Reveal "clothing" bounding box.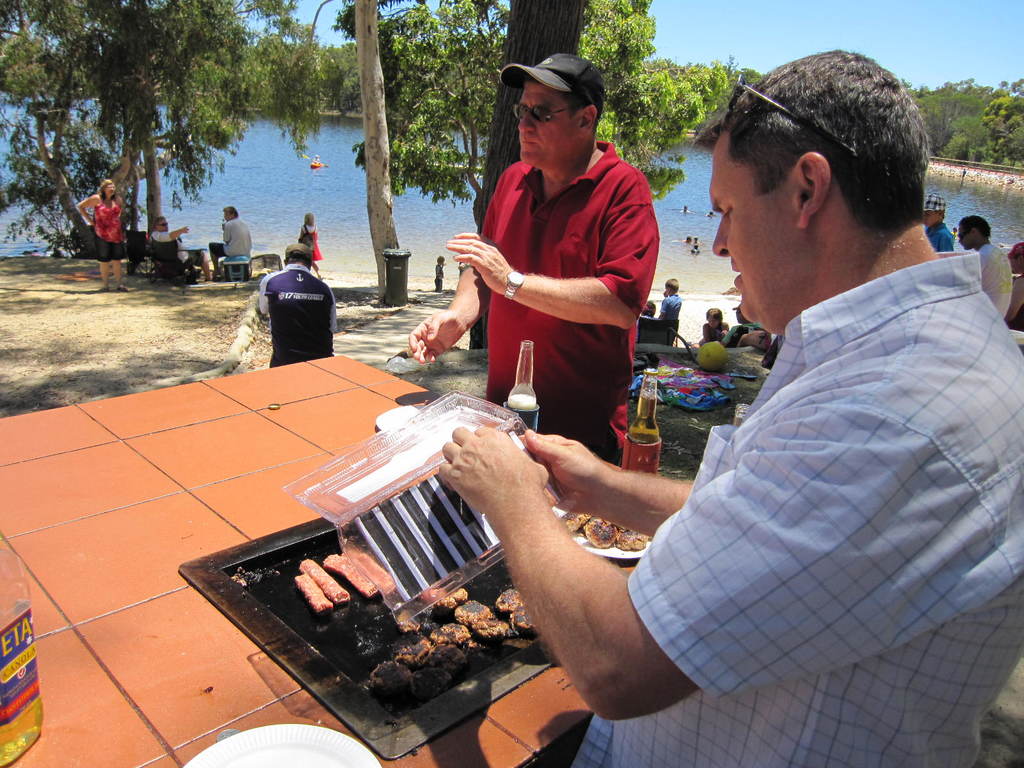
Revealed: (96, 204, 124, 266).
